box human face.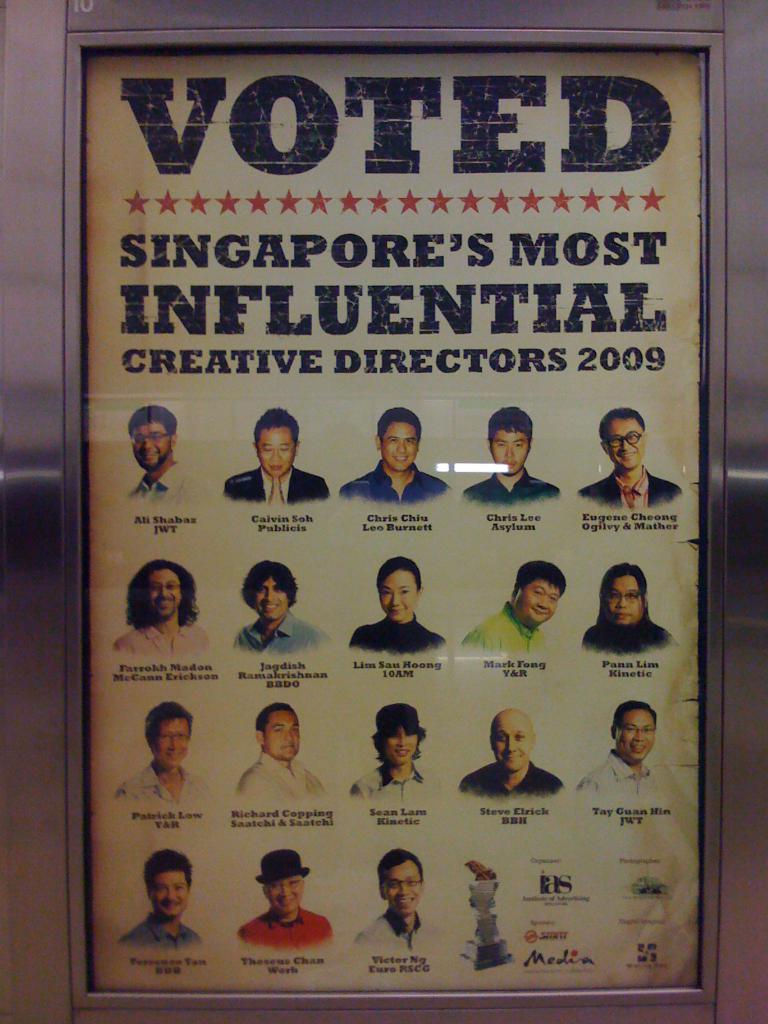
[264, 875, 305, 914].
